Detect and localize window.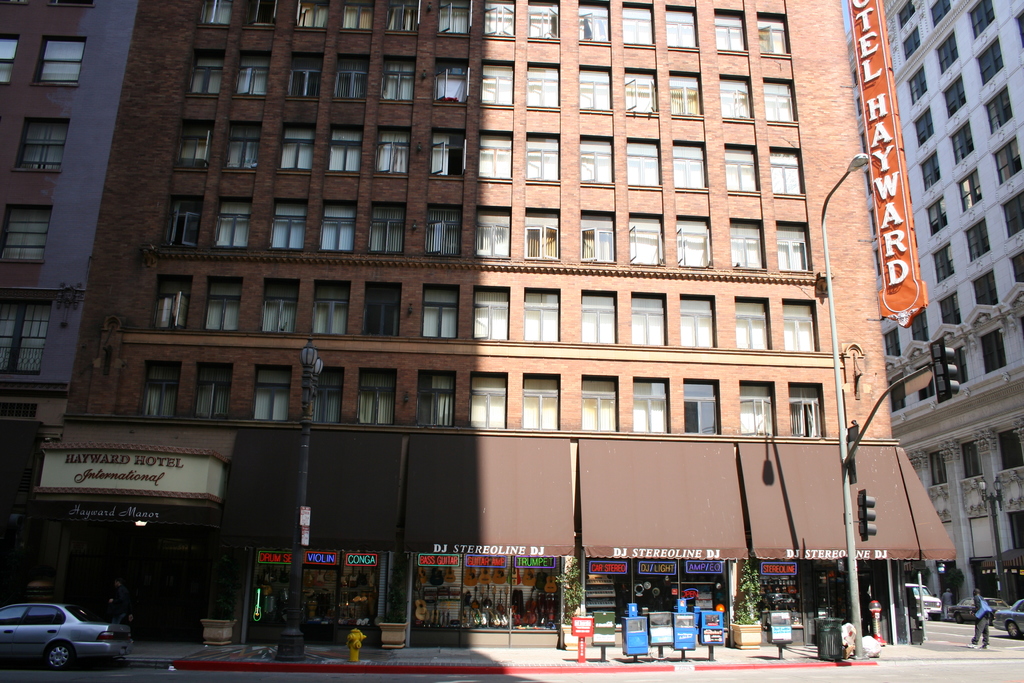
Localized at bbox(909, 63, 928, 105).
